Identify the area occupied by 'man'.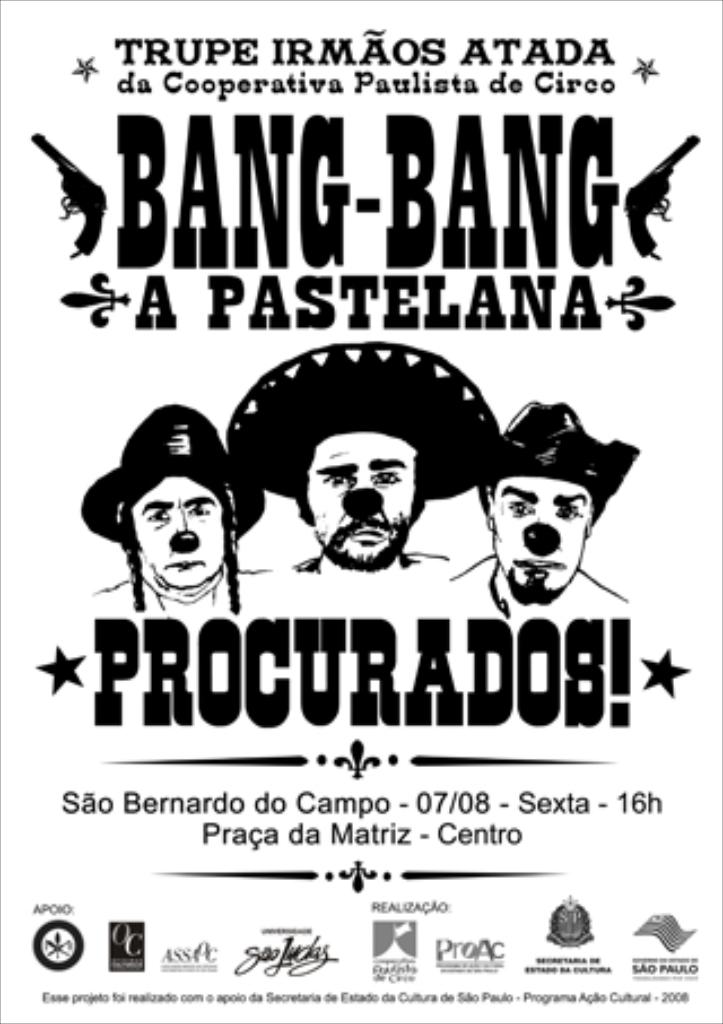
Area: [477, 400, 644, 610].
